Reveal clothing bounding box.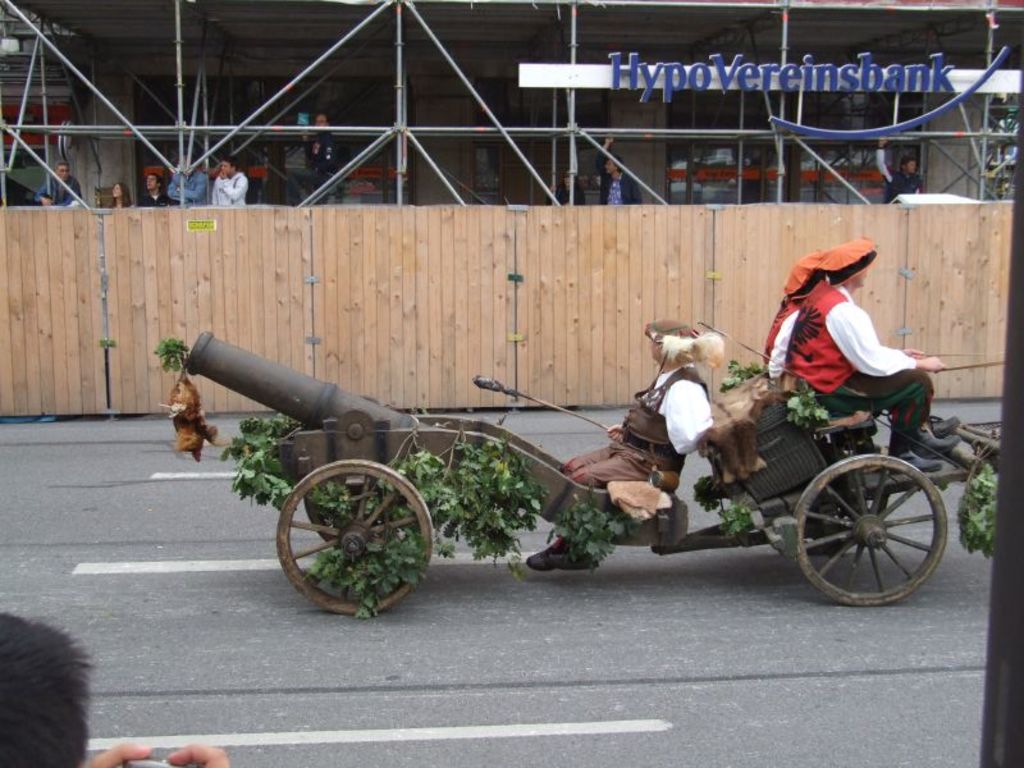
Revealed: [left=303, top=132, right=348, bottom=202].
